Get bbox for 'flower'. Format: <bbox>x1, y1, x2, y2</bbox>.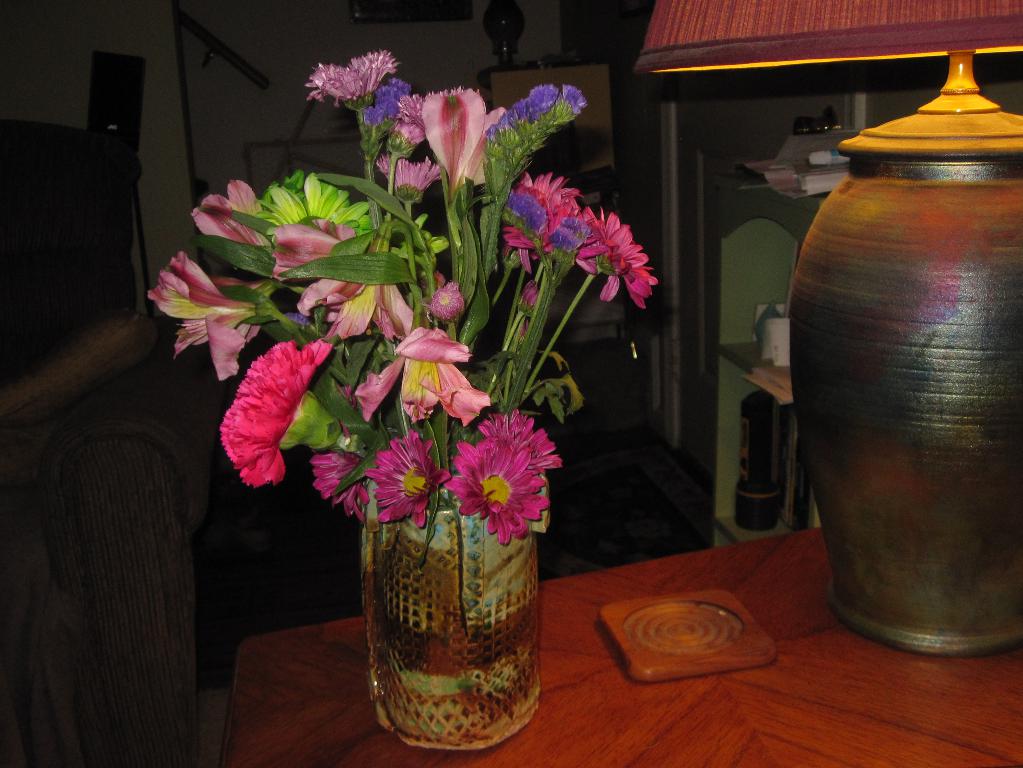
<bbox>221, 341, 335, 490</bbox>.
